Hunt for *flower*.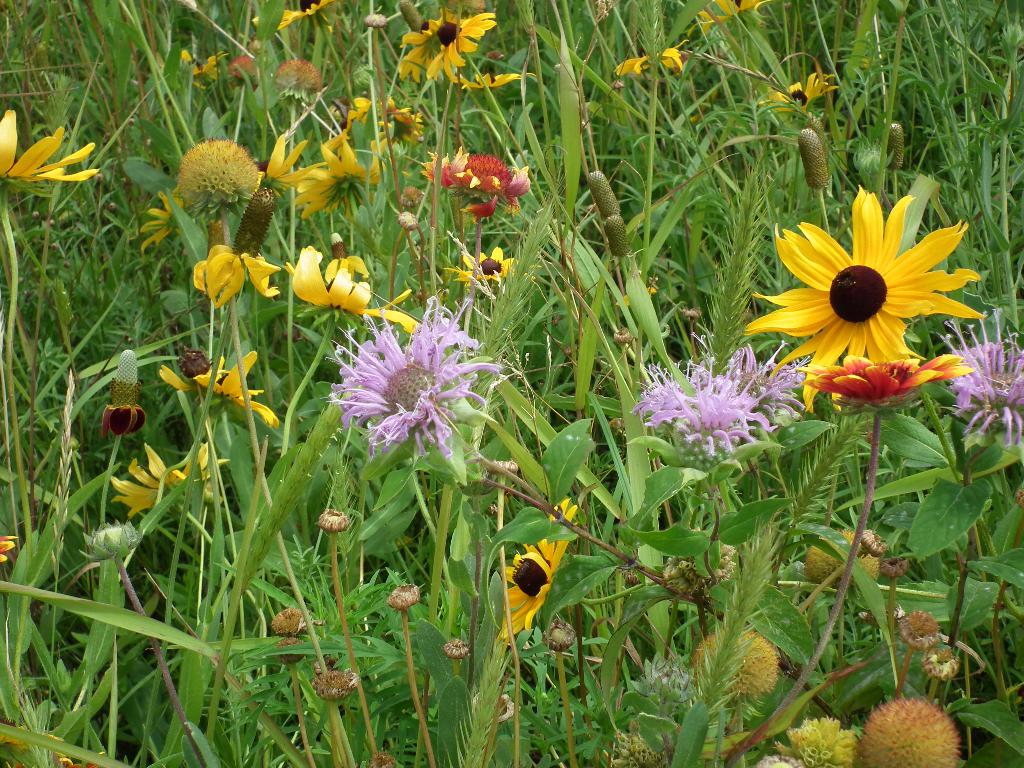
Hunted down at l=432, t=144, r=528, b=198.
